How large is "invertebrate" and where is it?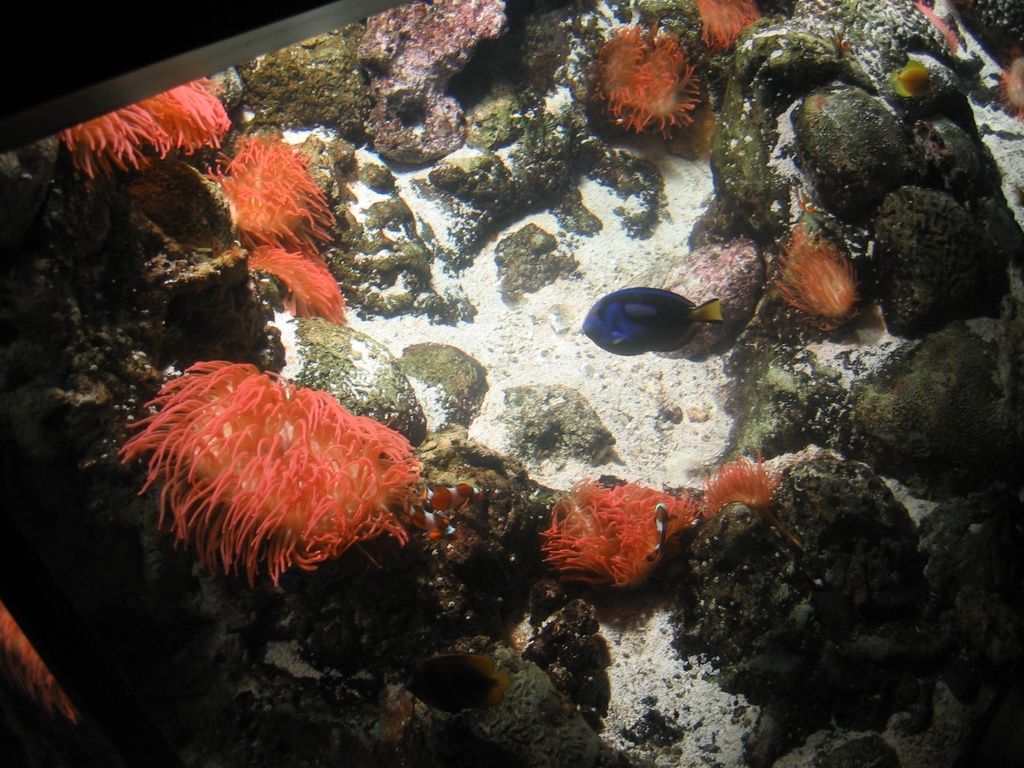
Bounding box: (527, 444, 788, 597).
